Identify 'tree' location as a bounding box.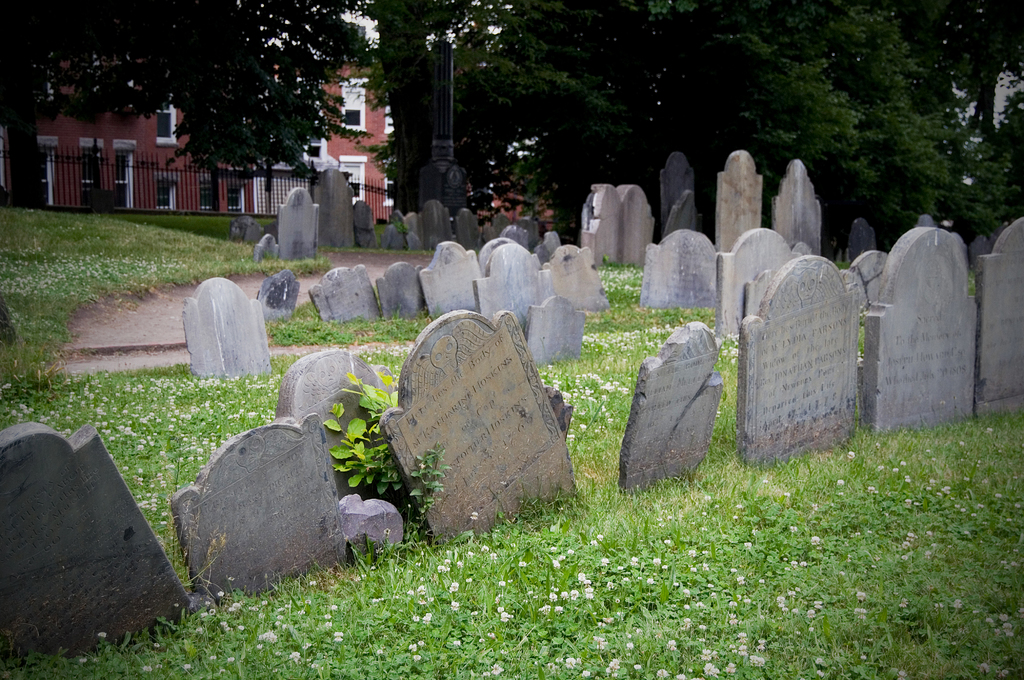
BBox(536, 0, 1017, 251).
